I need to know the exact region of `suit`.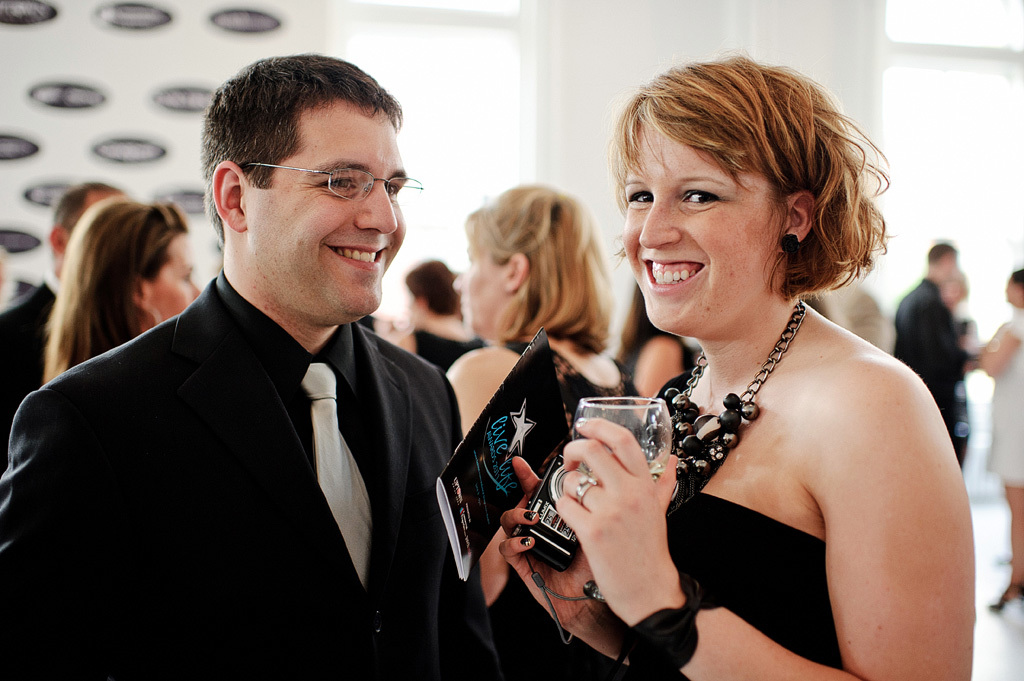
Region: <region>35, 203, 462, 671</region>.
